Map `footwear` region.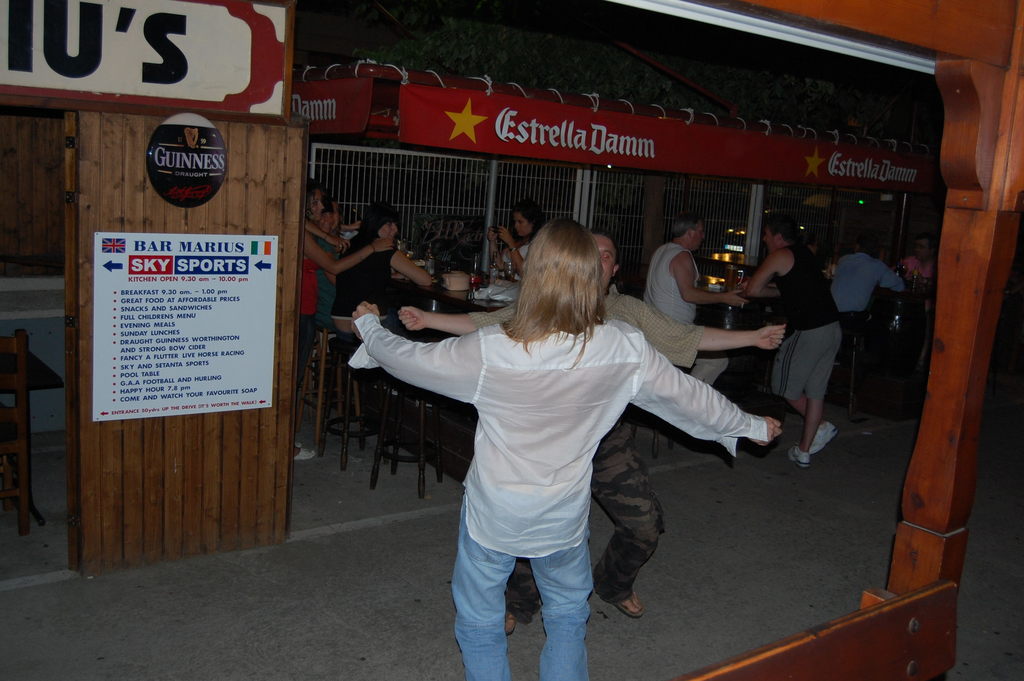
Mapped to [504, 610, 516, 636].
